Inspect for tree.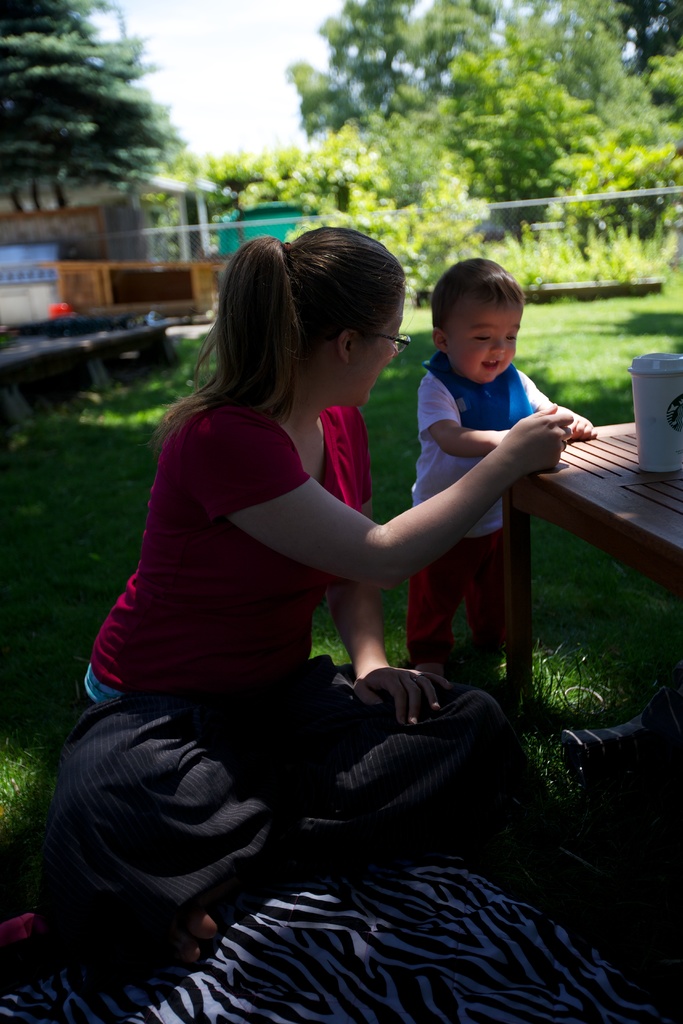
Inspection: left=279, top=0, right=432, bottom=127.
